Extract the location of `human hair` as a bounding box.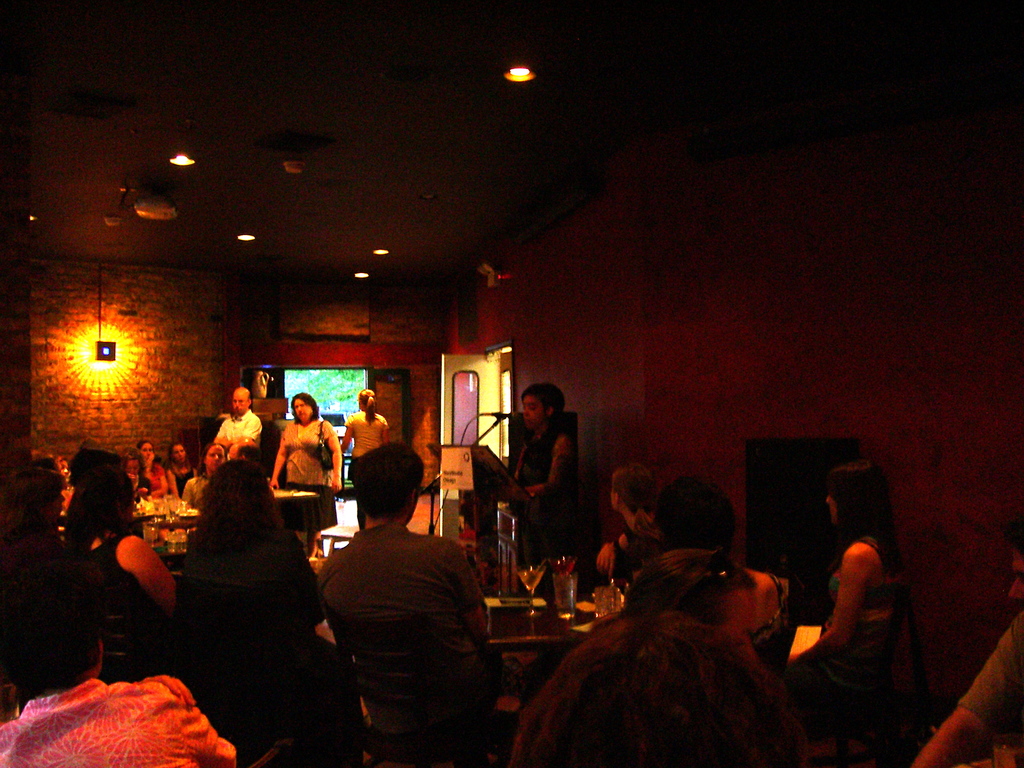
1001:516:1023:552.
